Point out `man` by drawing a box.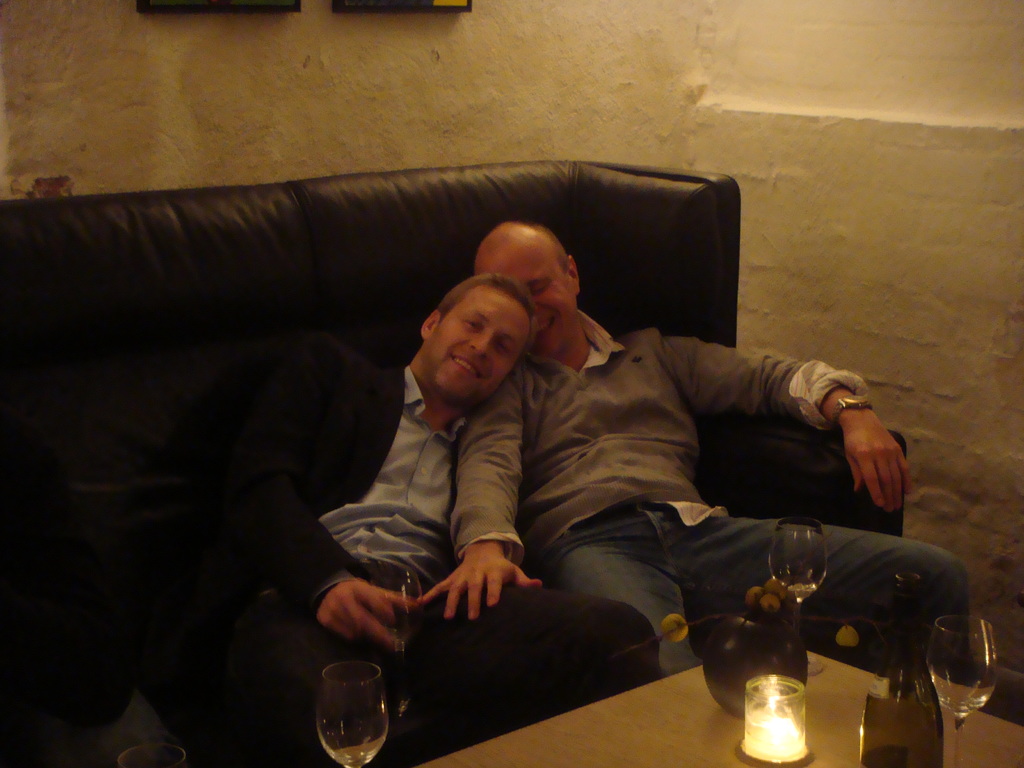
<box>243,284,649,767</box>.
